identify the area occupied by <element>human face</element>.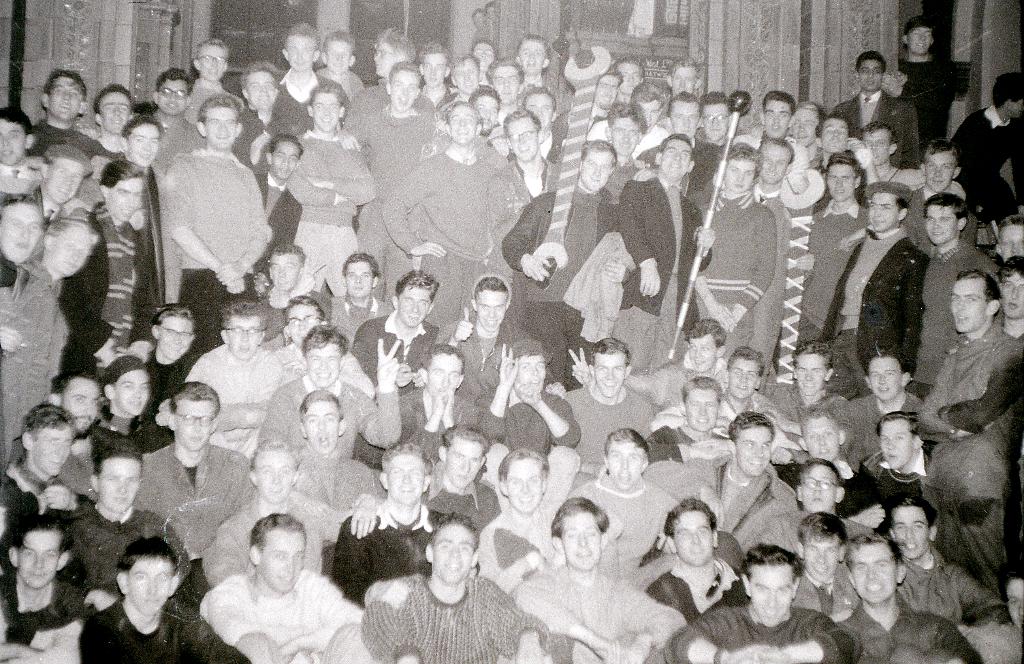
Area: [51,222,89,273].
